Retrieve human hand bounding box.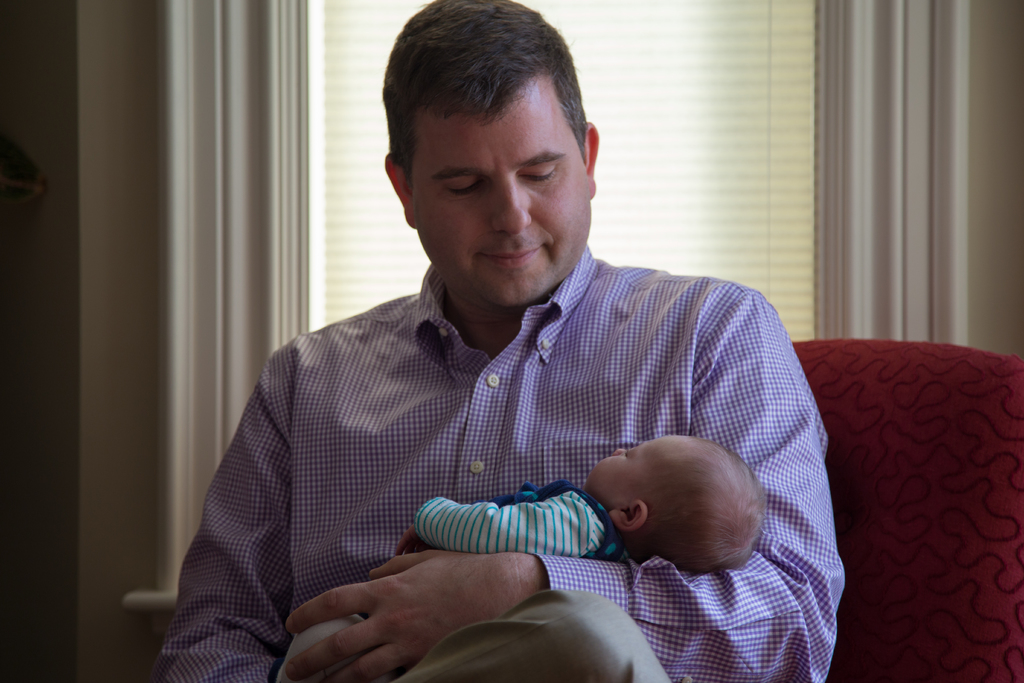
Bounding box: left=273, top=559, right=546, bottom=673.
